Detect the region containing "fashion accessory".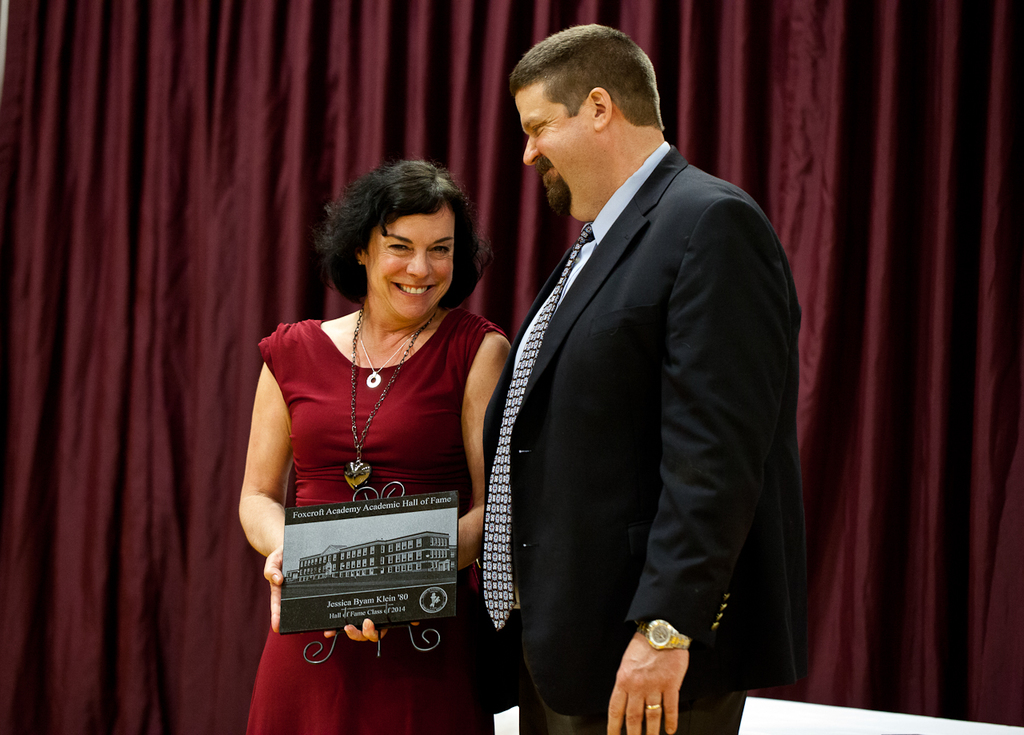
(479, 220, 597, 633).
